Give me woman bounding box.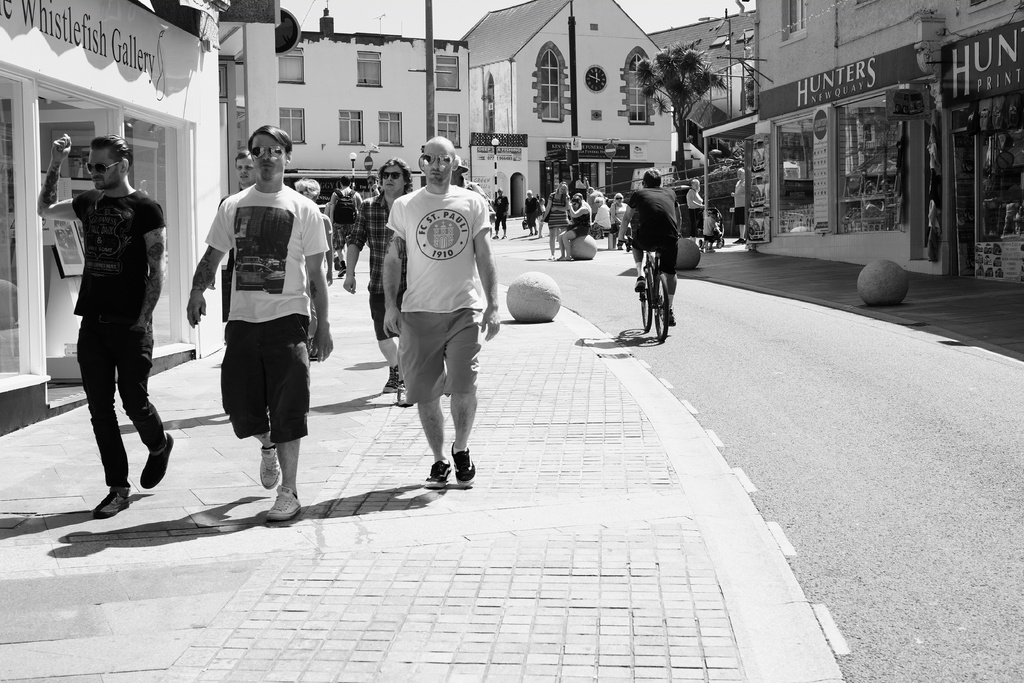
Rect(539, 181, 571, 261).
